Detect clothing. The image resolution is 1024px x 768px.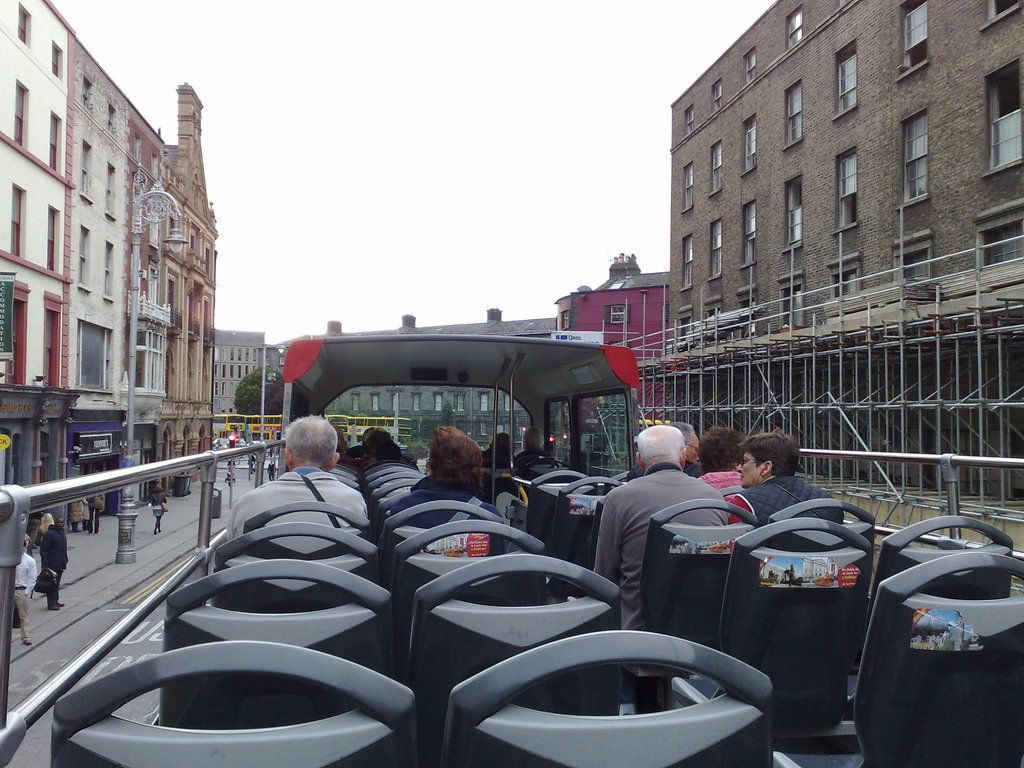
(x1=14, y1=550, x2=37, y2=644).
